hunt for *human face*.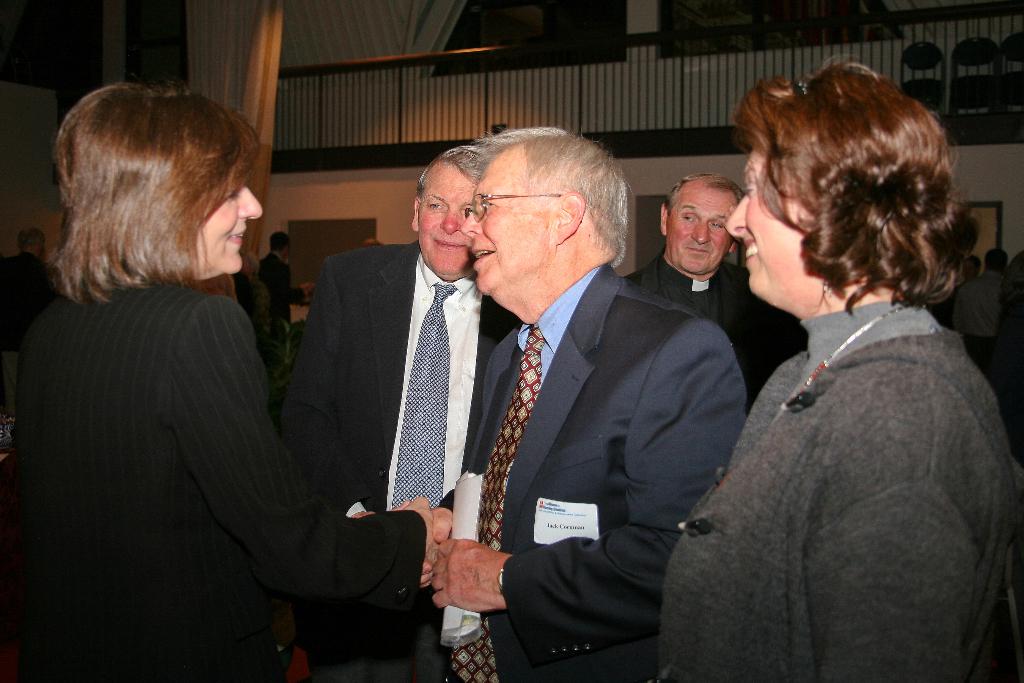
Hunted down at select_region(727, 142, 824, 312).
